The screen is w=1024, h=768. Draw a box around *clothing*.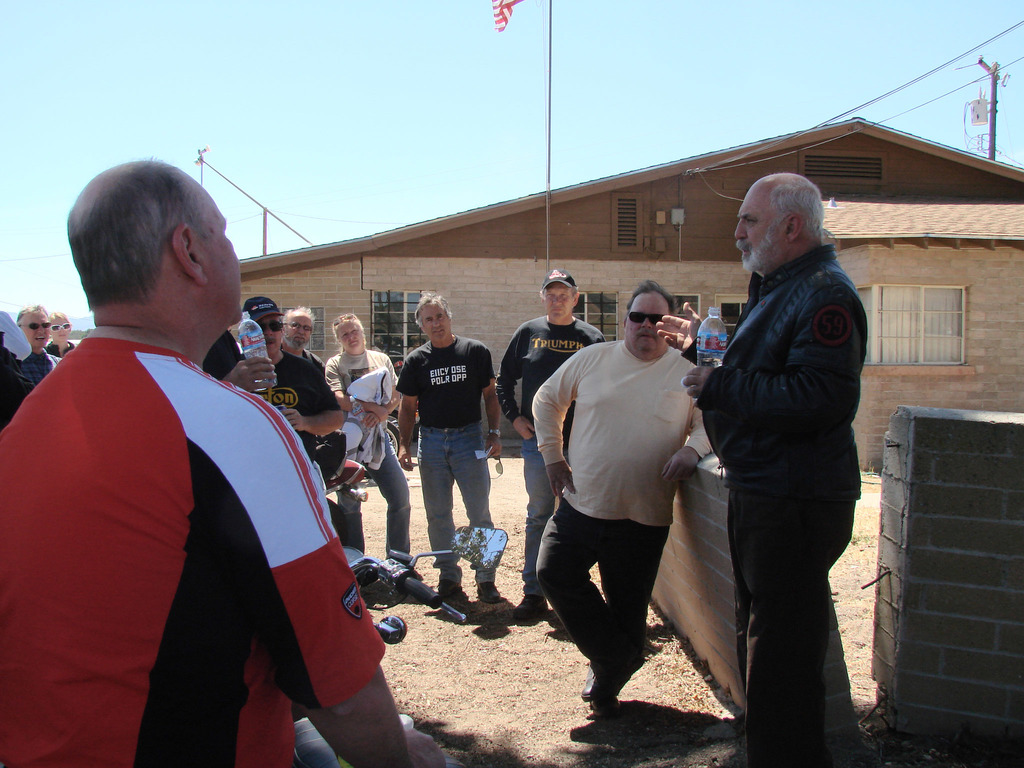
locate(533, 340, 714, 531).
